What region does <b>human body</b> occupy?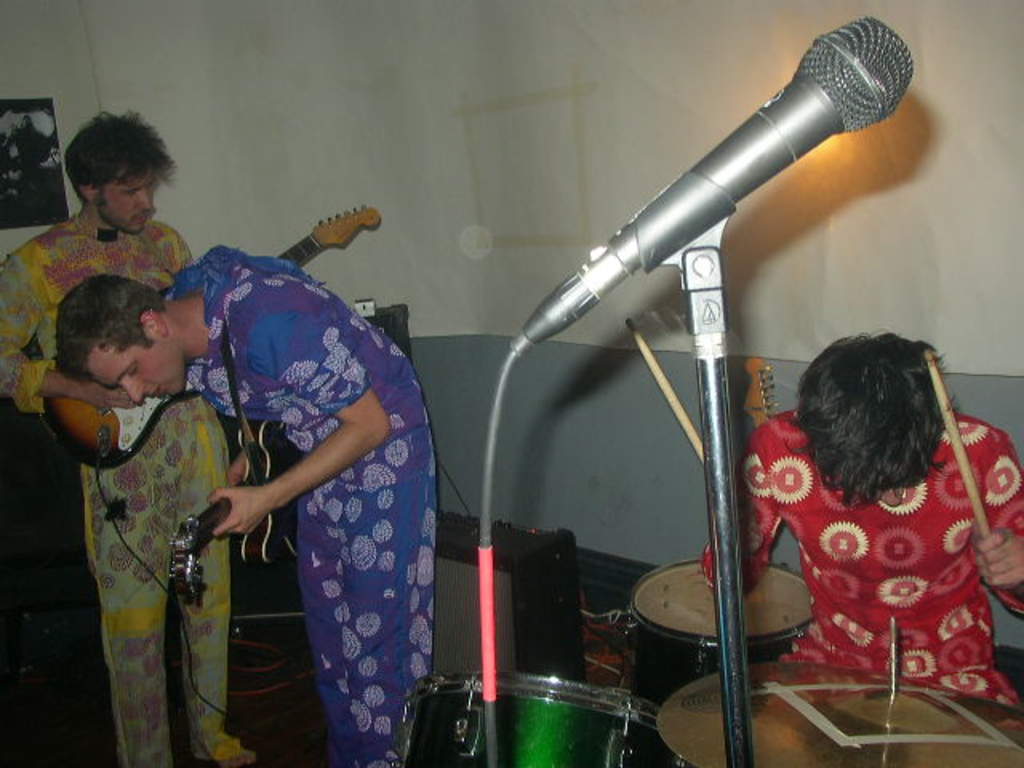
BBox(0, 208, 274, 766).
